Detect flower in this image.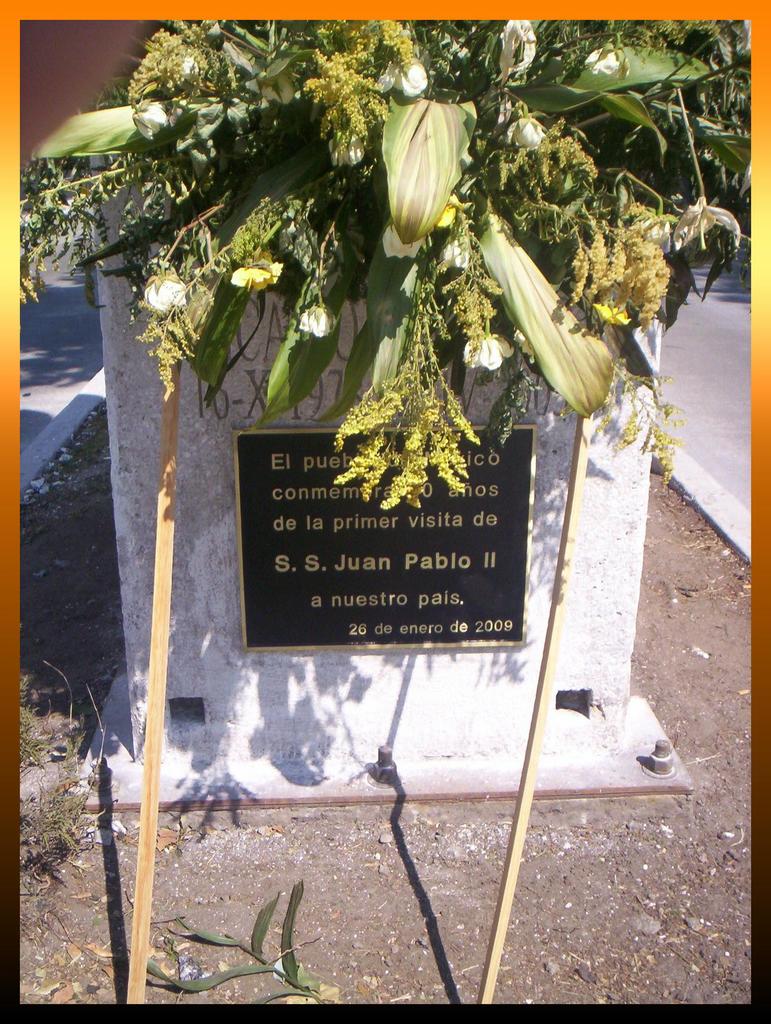
Detection: 302:302:349:340.
